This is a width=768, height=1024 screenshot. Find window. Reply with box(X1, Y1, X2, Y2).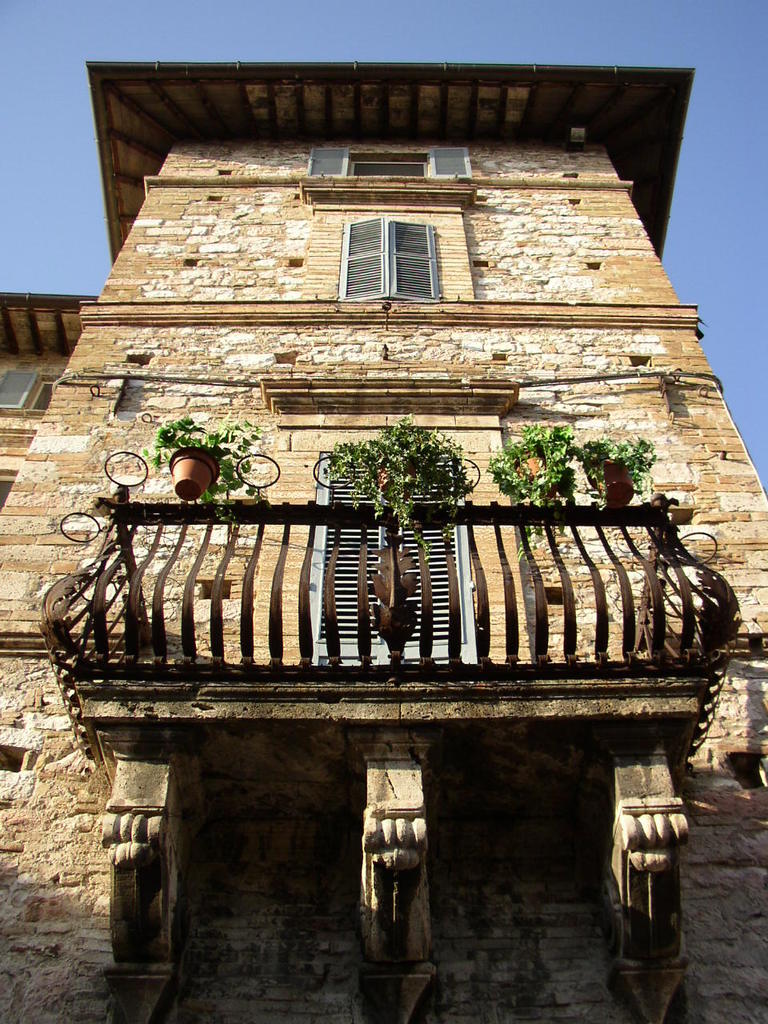
box(308, 156, 480, 181).
